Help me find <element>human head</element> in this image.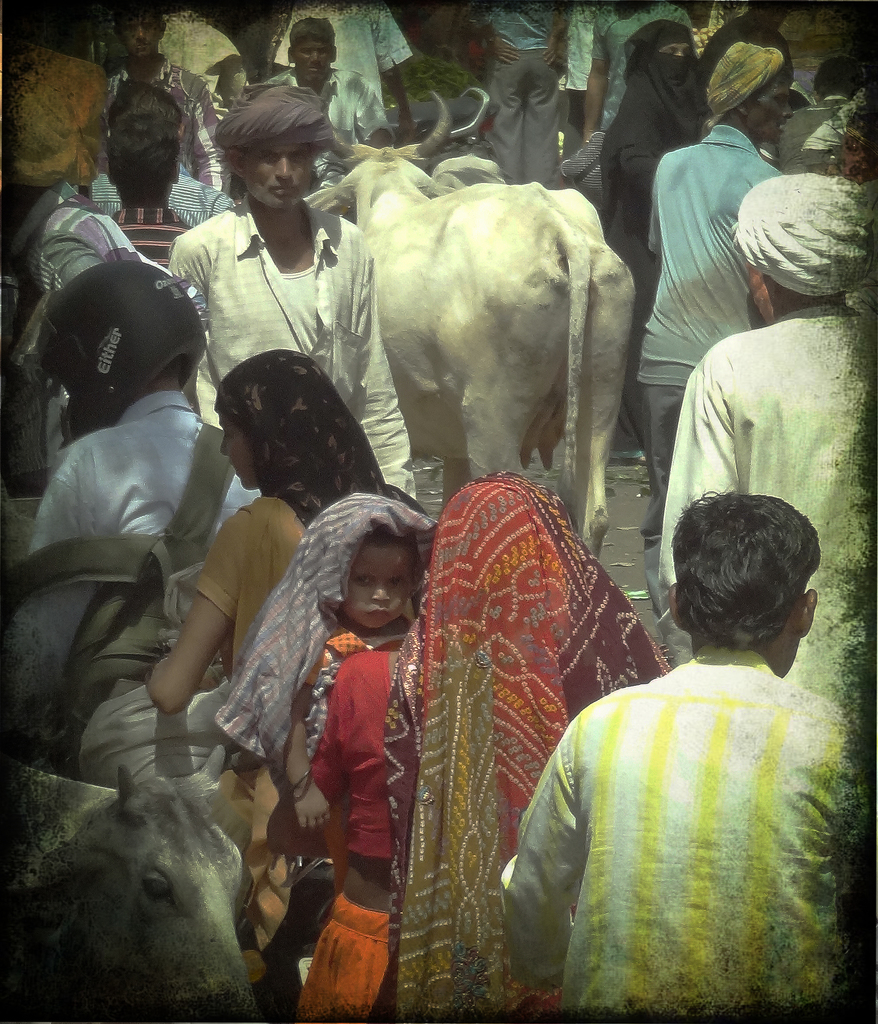
Found it: left=432, top=467, right=579, bottom=631.
